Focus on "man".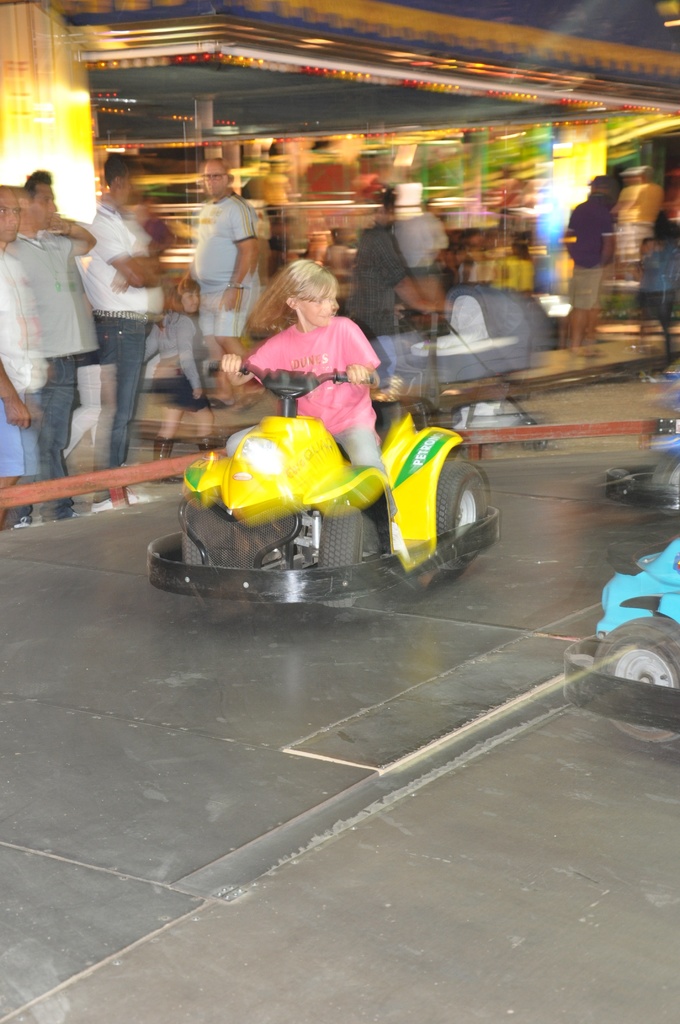
Focused at 391,202,455,276.
